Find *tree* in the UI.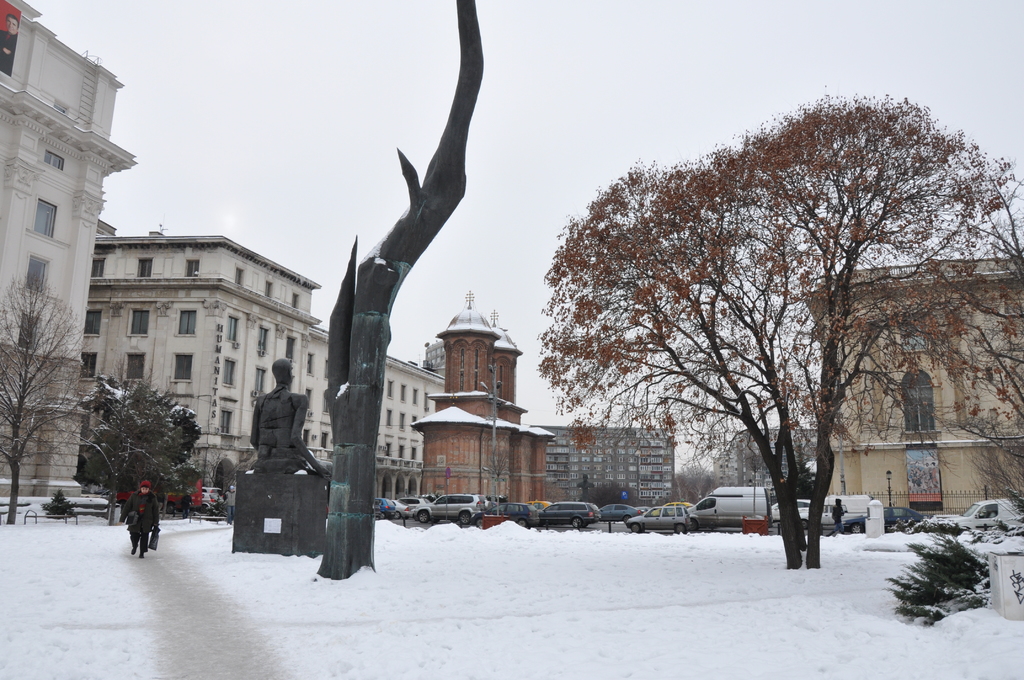
UI element at 584, 487, 643, 505.
